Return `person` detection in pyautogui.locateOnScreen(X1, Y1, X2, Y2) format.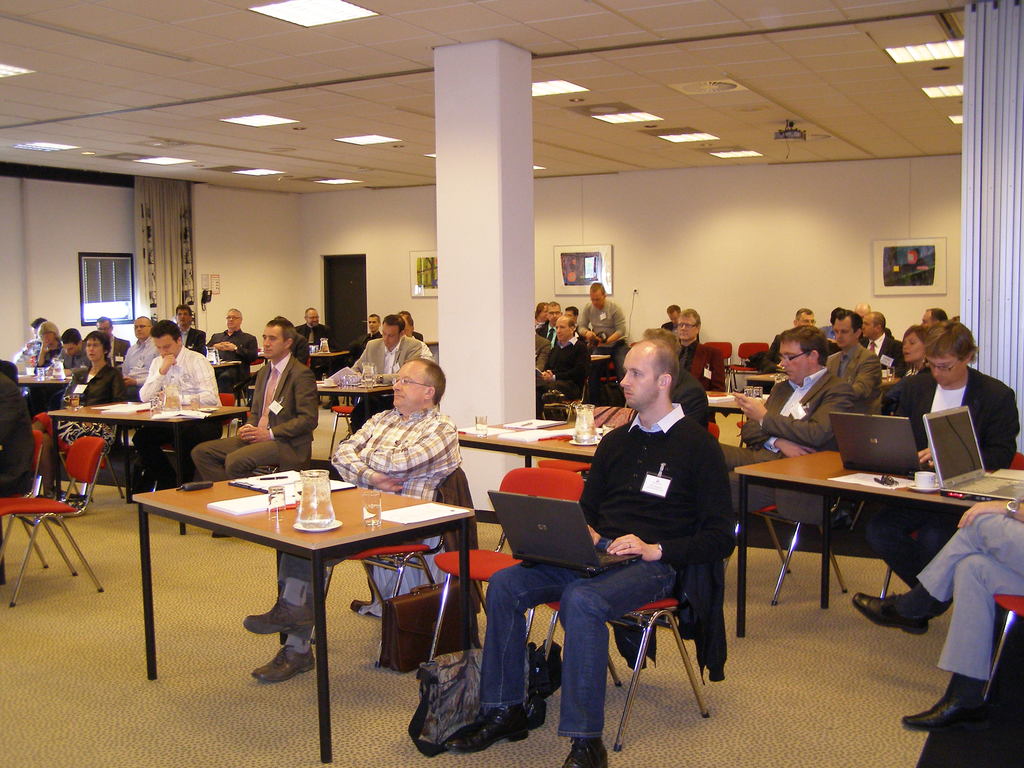
pyautogui.locateOnScreen(326, 327, 429, 460).
